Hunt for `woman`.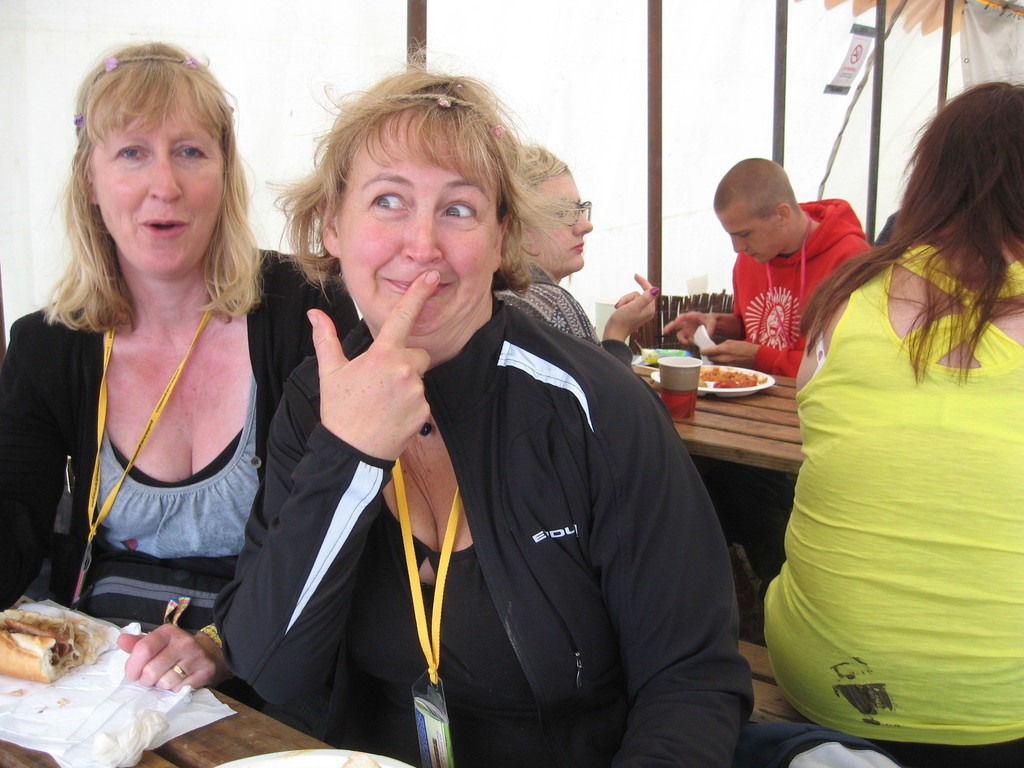
Hunted down at bbox=(212, 44, 762, 767).
